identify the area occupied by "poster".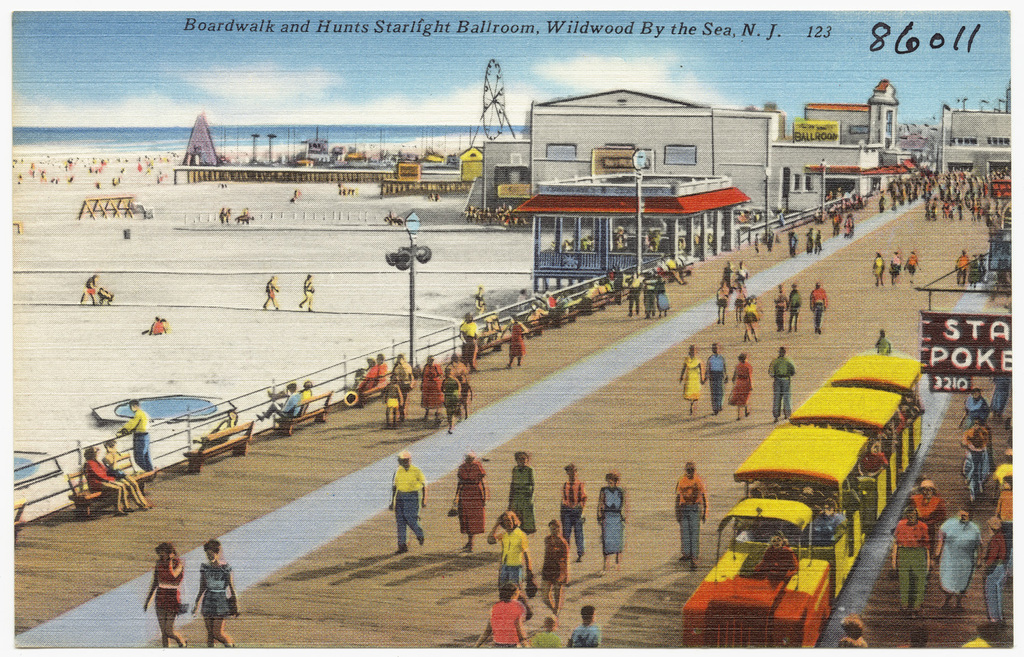
Area: pyautogui.locateOnScreen(0, 8, 1020, 654).
